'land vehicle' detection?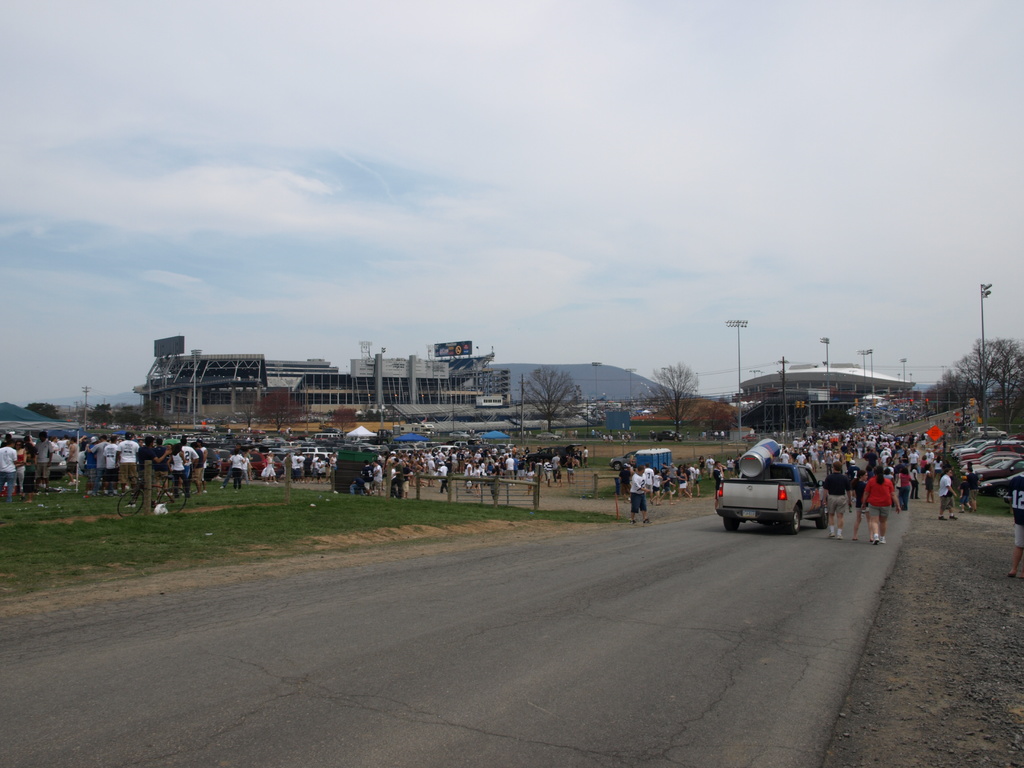
locate(118, 476, 186, 518)
